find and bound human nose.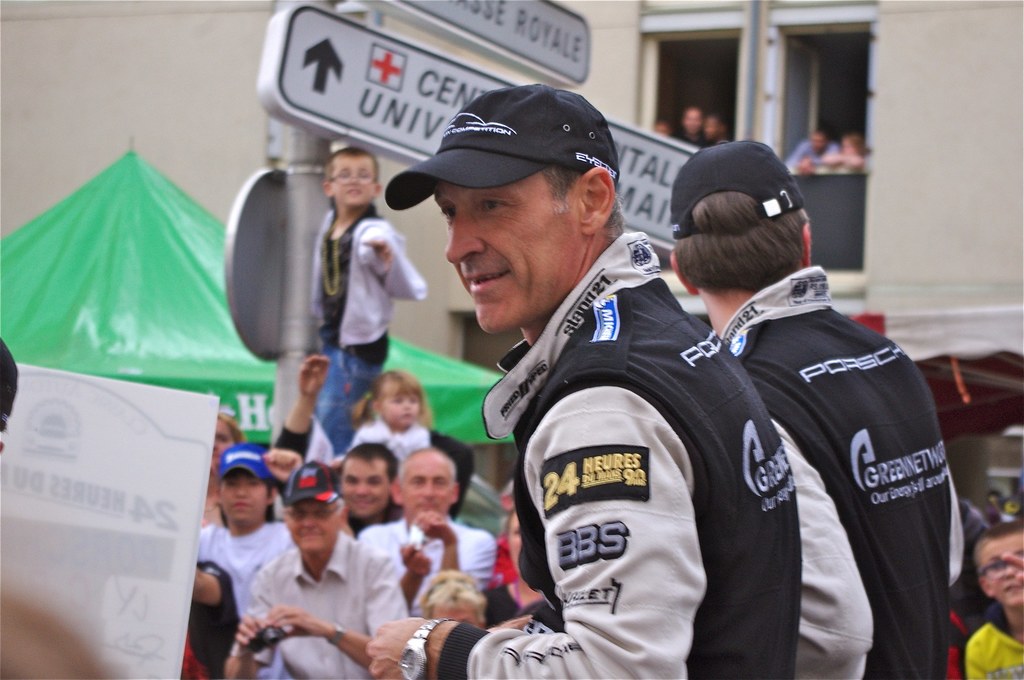
Bound: [353, 483, 371, 497].
